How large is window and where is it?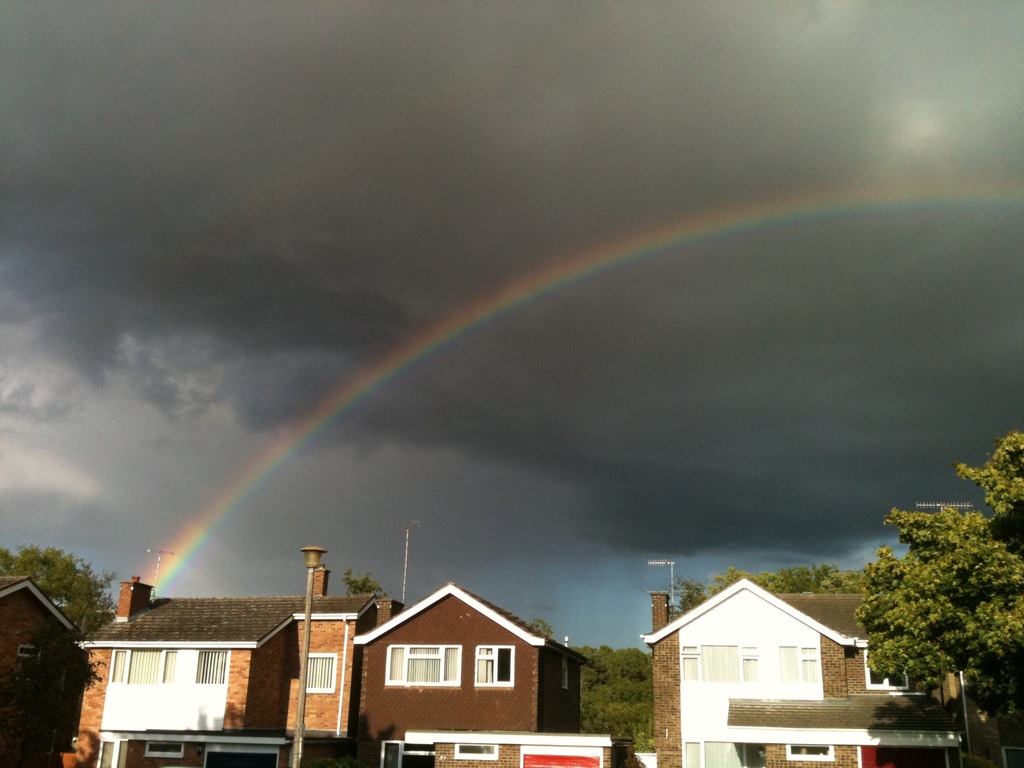
Bounding box: 772,641,823,682.
